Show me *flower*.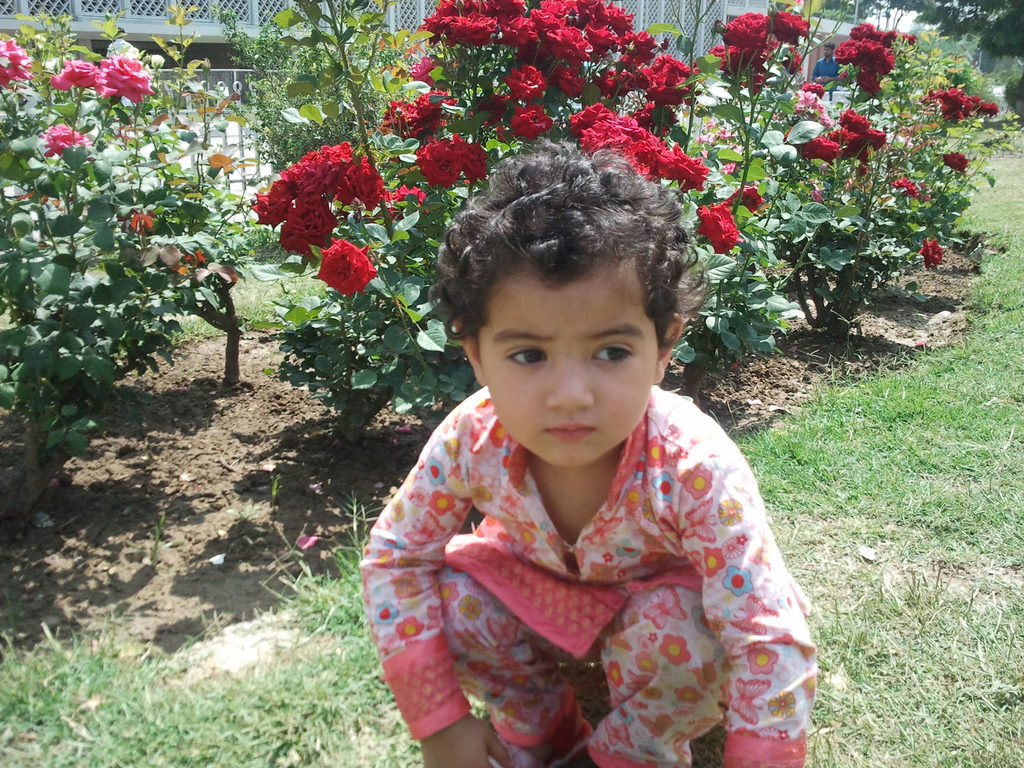
*flower* is here: BBox(392, 614, 424, 637).
